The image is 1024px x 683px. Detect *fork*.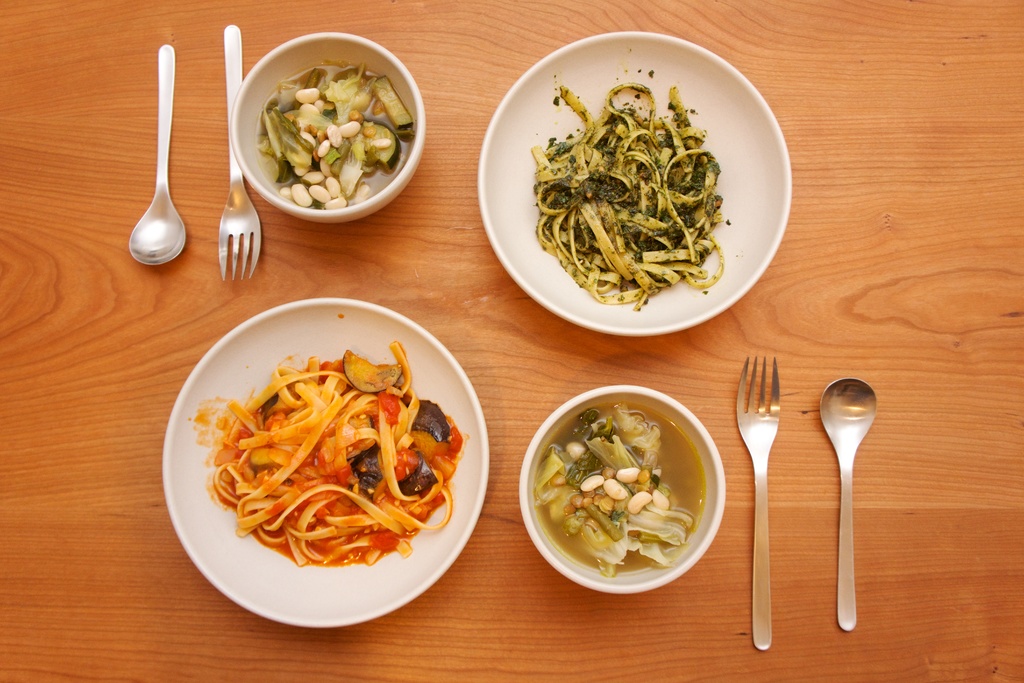
Detection: left=735, top=356, right=780, bottom=652.
